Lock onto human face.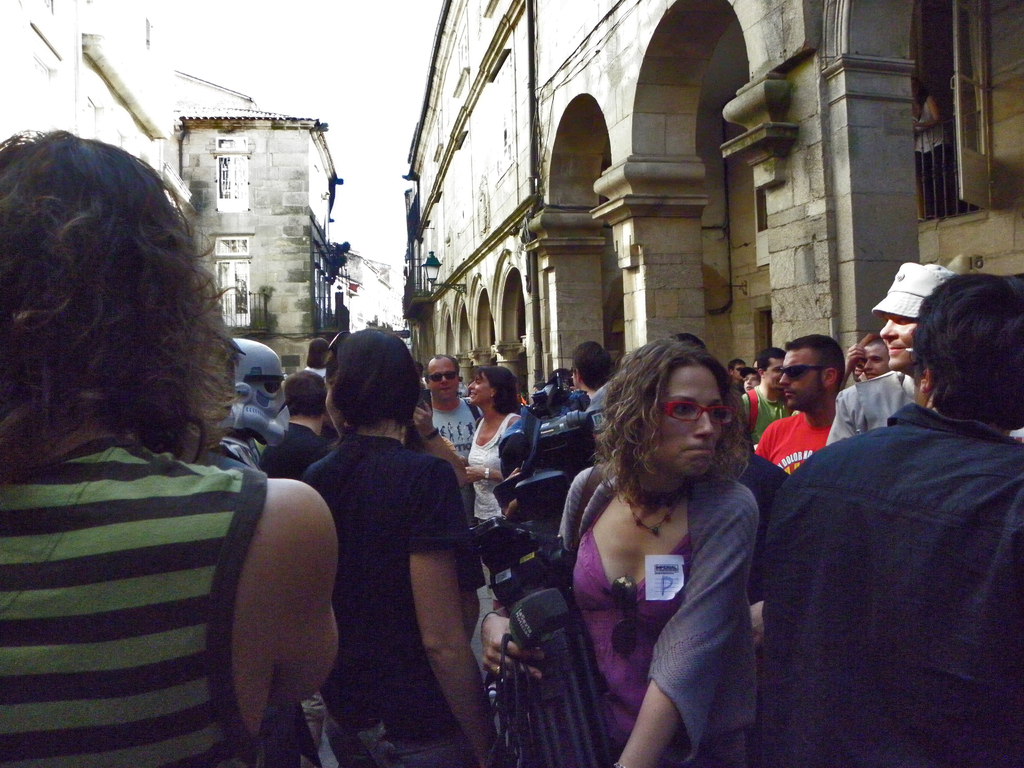
Locked: bbox(742, 376, 756, 388).
